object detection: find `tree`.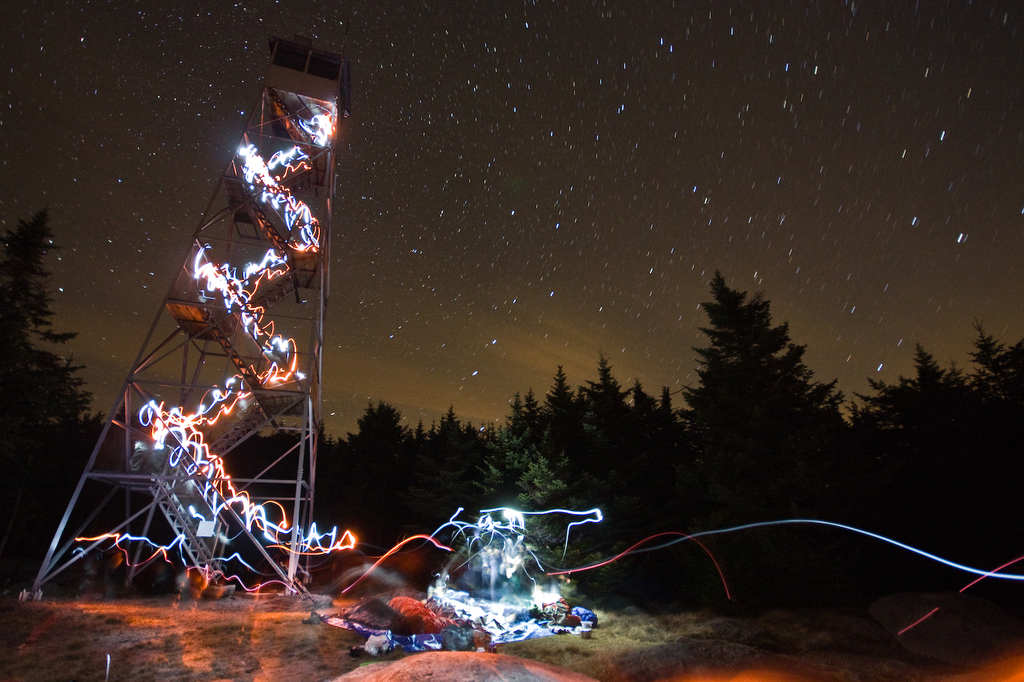
{"x1": 686, "y1": 261, "x2": 823, "y2": 510}.
